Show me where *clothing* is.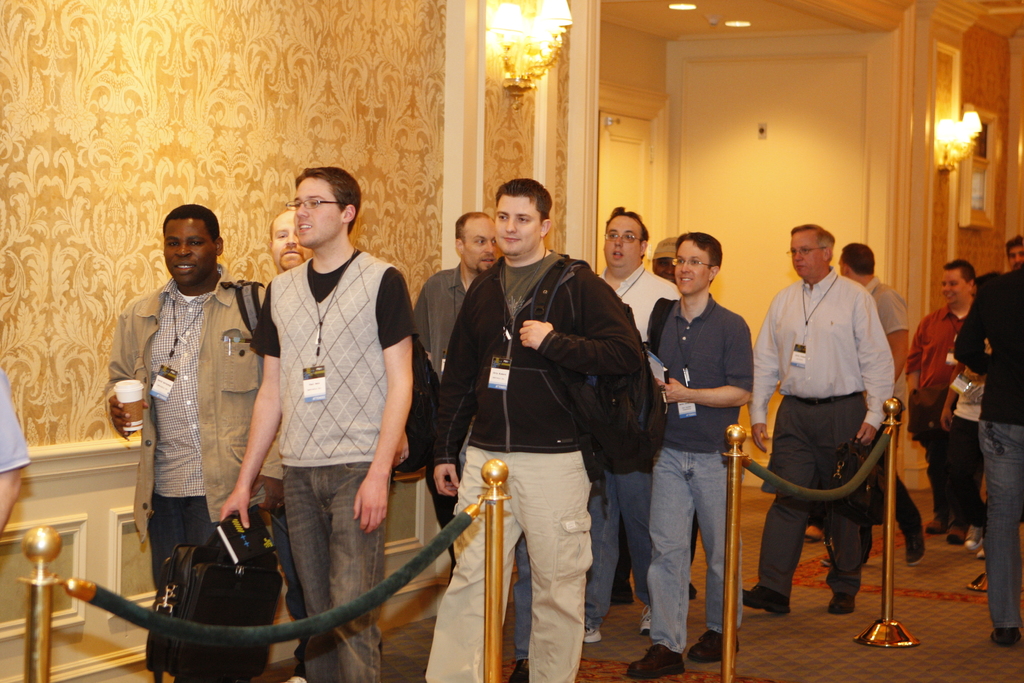
*clothing* is at box(909, 386, 978, 544).
